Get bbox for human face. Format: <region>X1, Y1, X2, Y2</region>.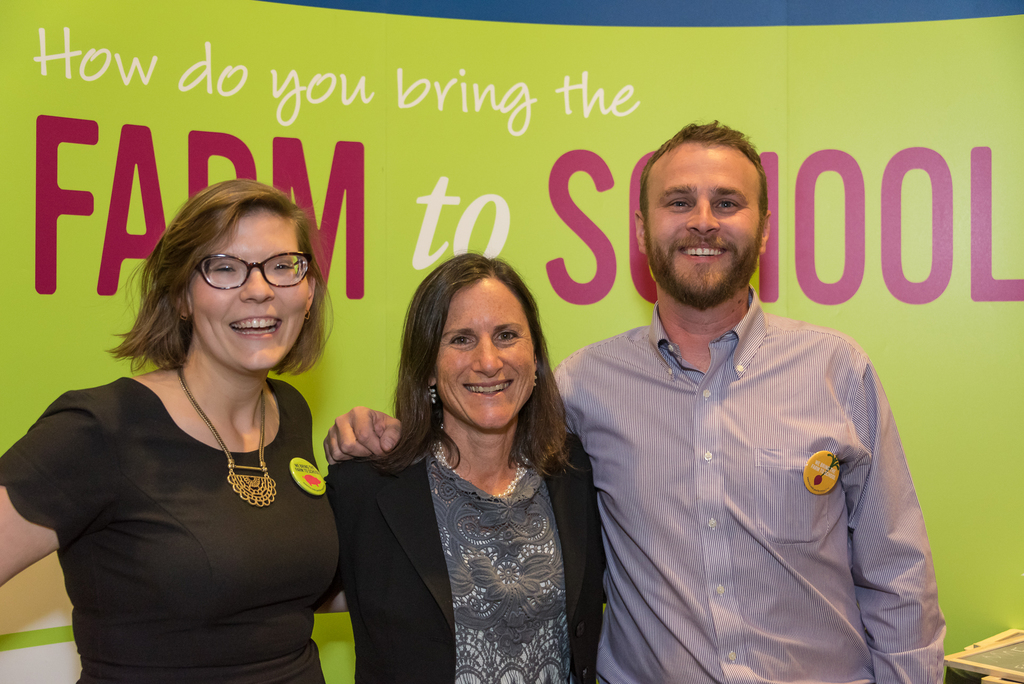
<region>646, 141, 763, 306</region>.
